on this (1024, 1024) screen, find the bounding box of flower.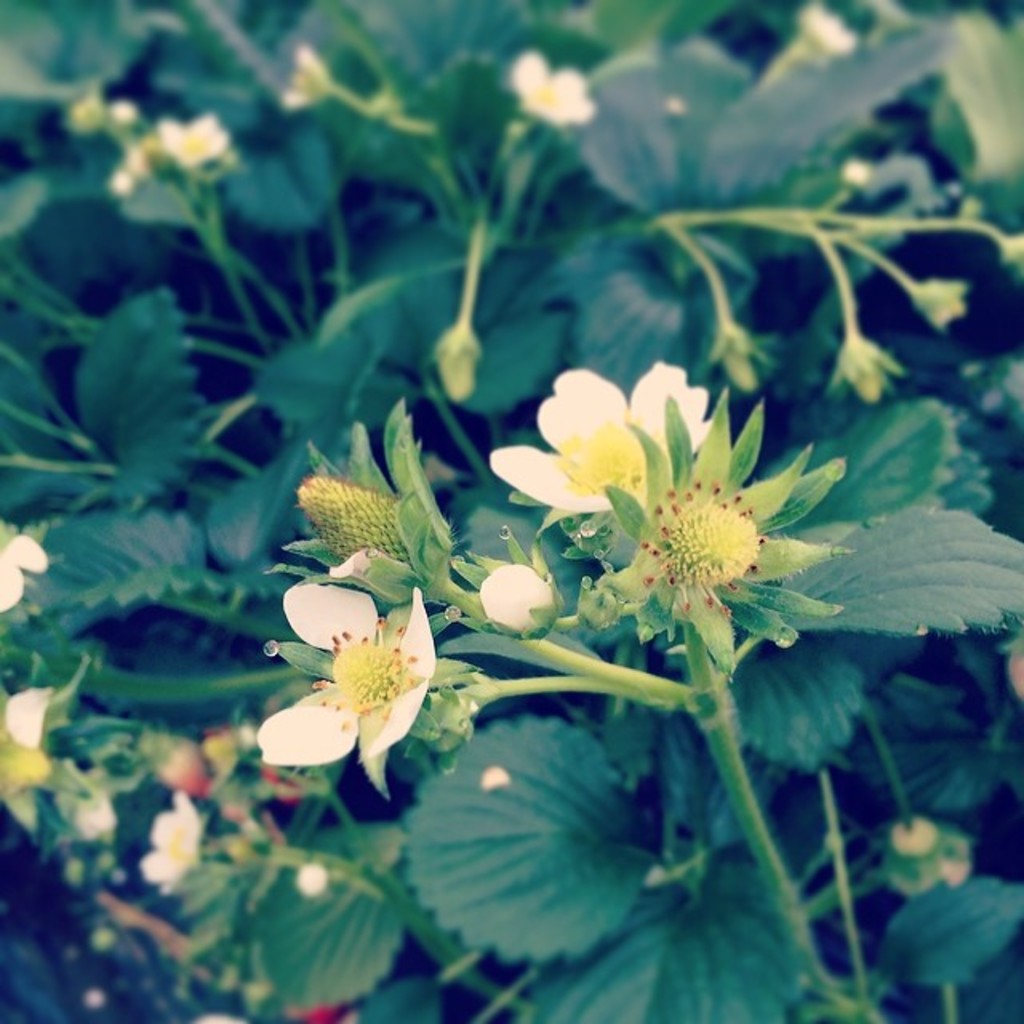
Bounding box: 0, 534, 51, 616.
